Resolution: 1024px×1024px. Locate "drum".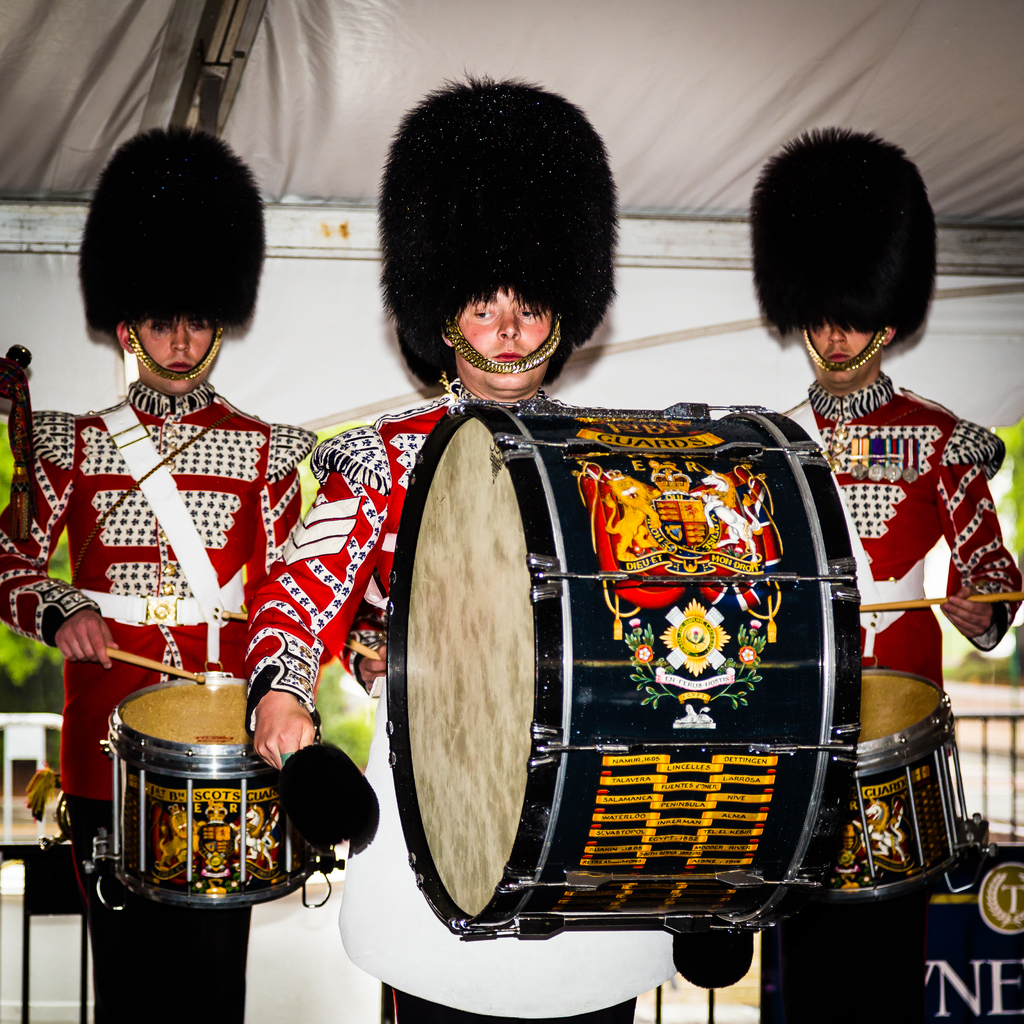
bbox(380, 405, 860, 940).
